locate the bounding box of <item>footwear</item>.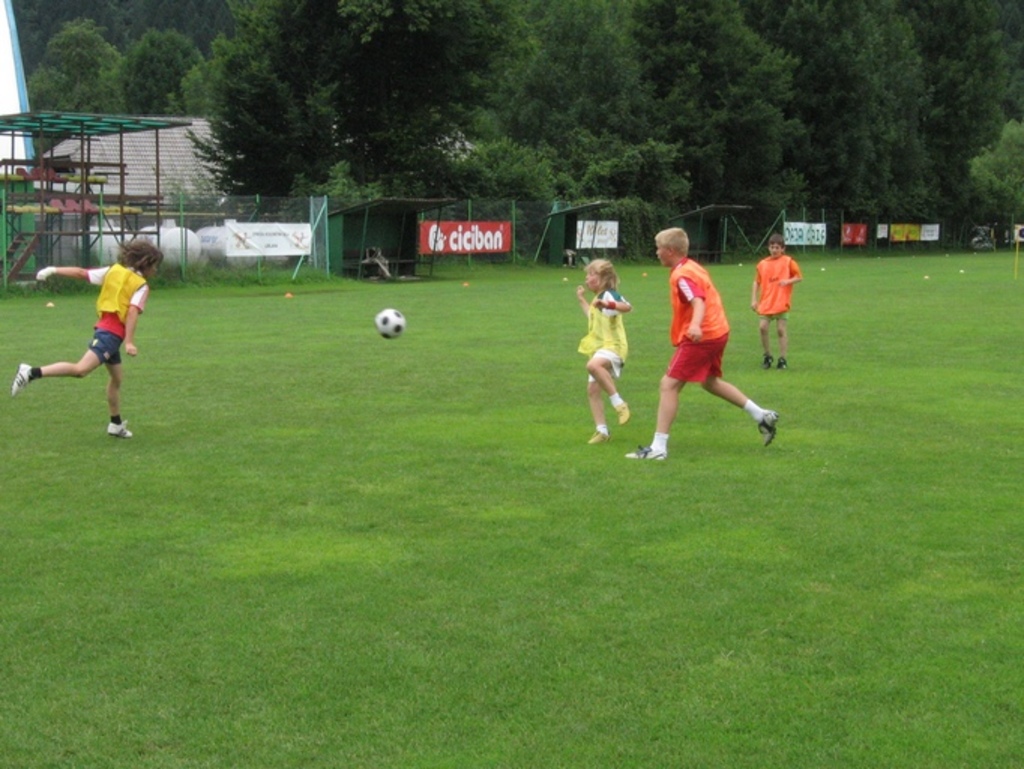
Bounding box: (x1=773, y1=354, x2=790, y2=374).
